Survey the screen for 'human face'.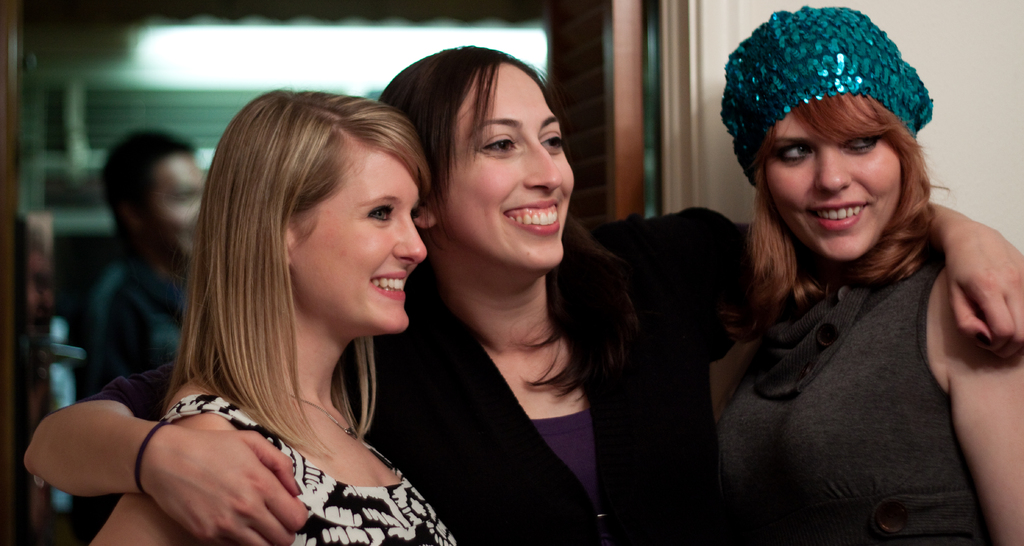
Survey found: BBox(765, 114, 899, 254).
